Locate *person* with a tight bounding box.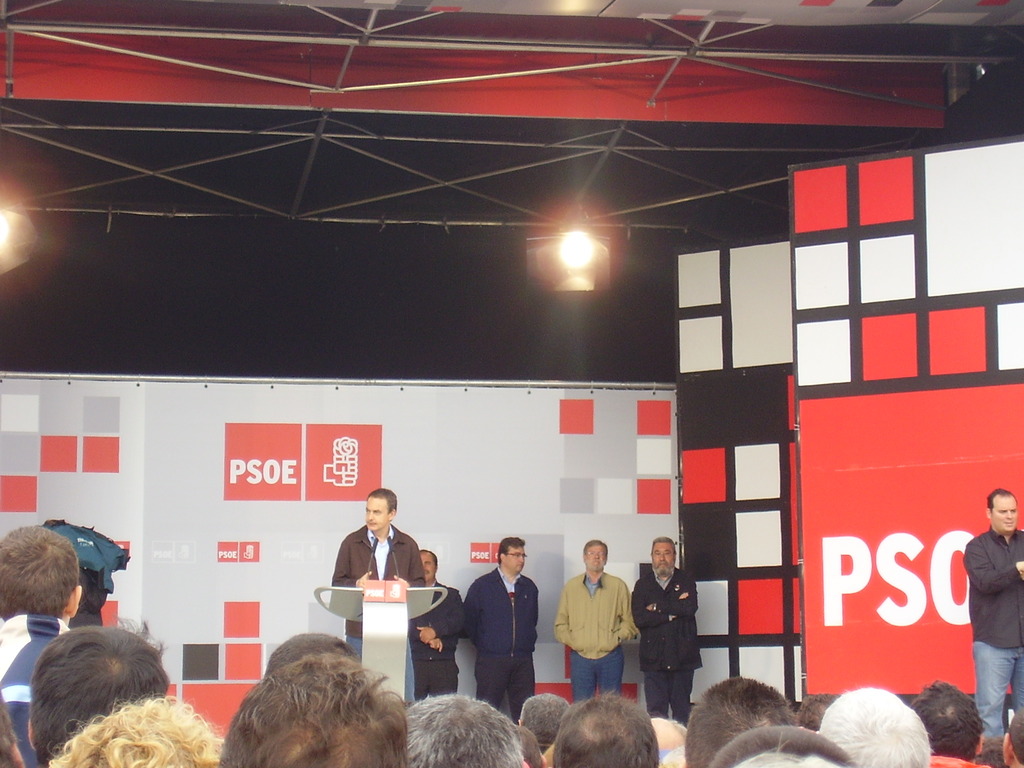
643,549,707,729.
